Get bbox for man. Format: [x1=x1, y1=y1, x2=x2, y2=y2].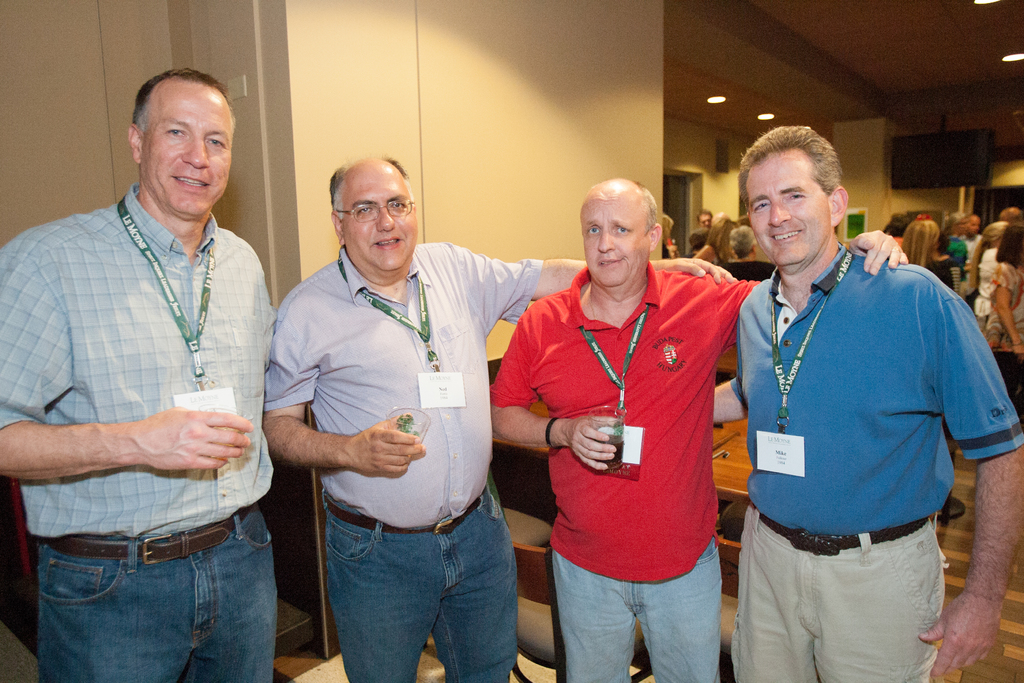
[x1=714, y1=117, x2=1023, y2=682].
